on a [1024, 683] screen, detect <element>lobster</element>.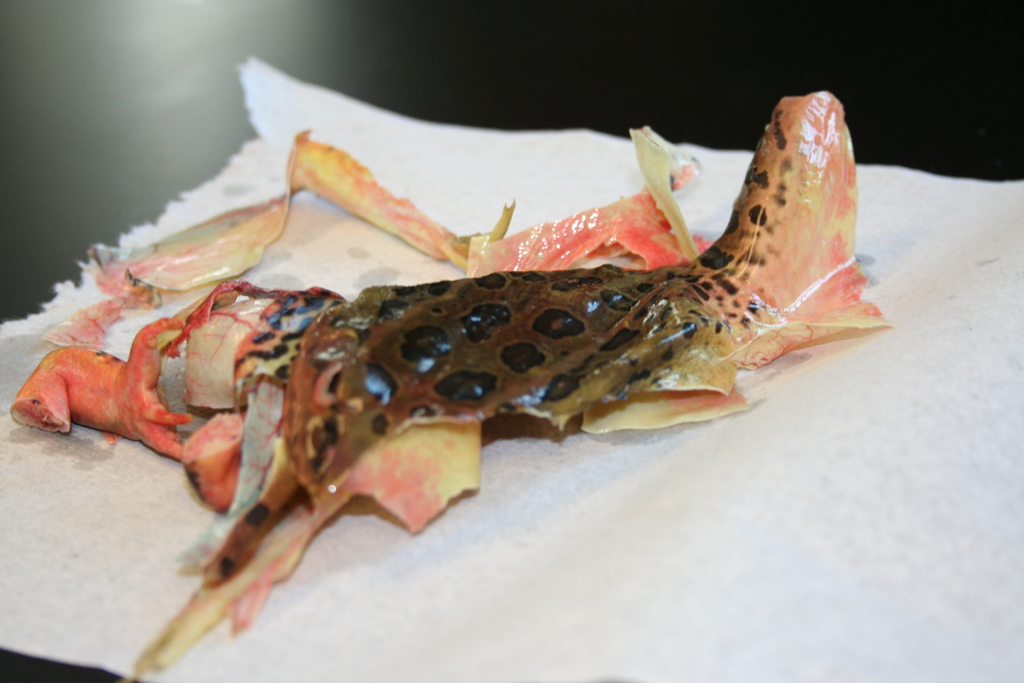
(left=24, top=315, right=186, bottom=475).
